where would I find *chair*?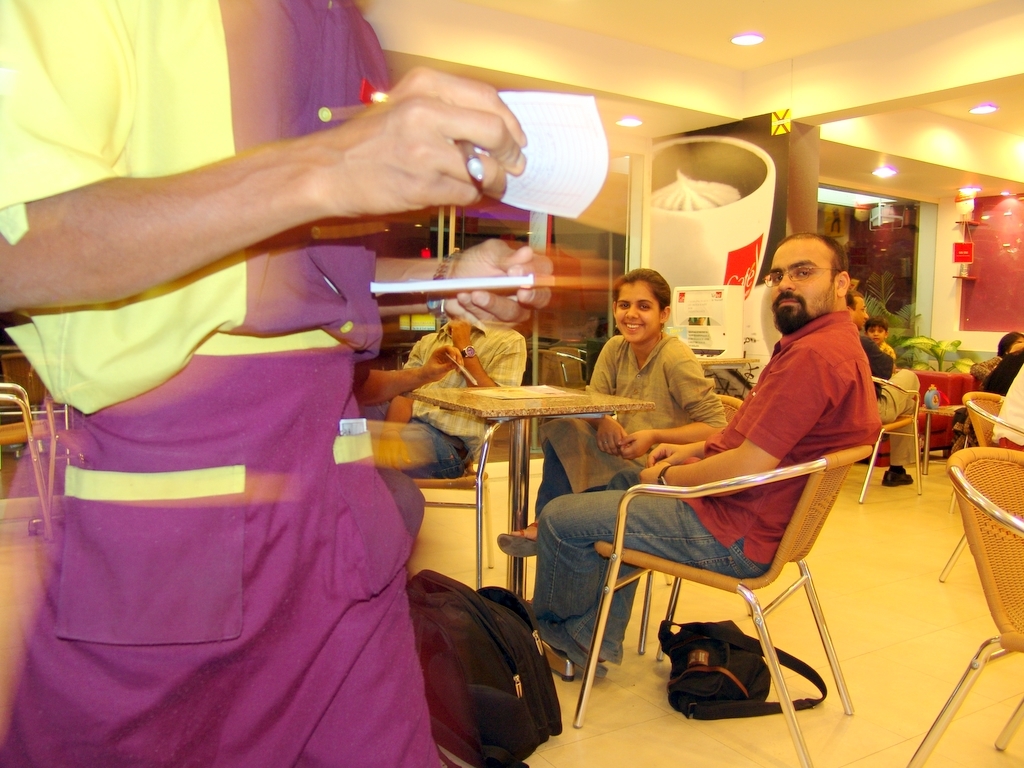
At x1=855, y1=380, x2=922, y2=504.
